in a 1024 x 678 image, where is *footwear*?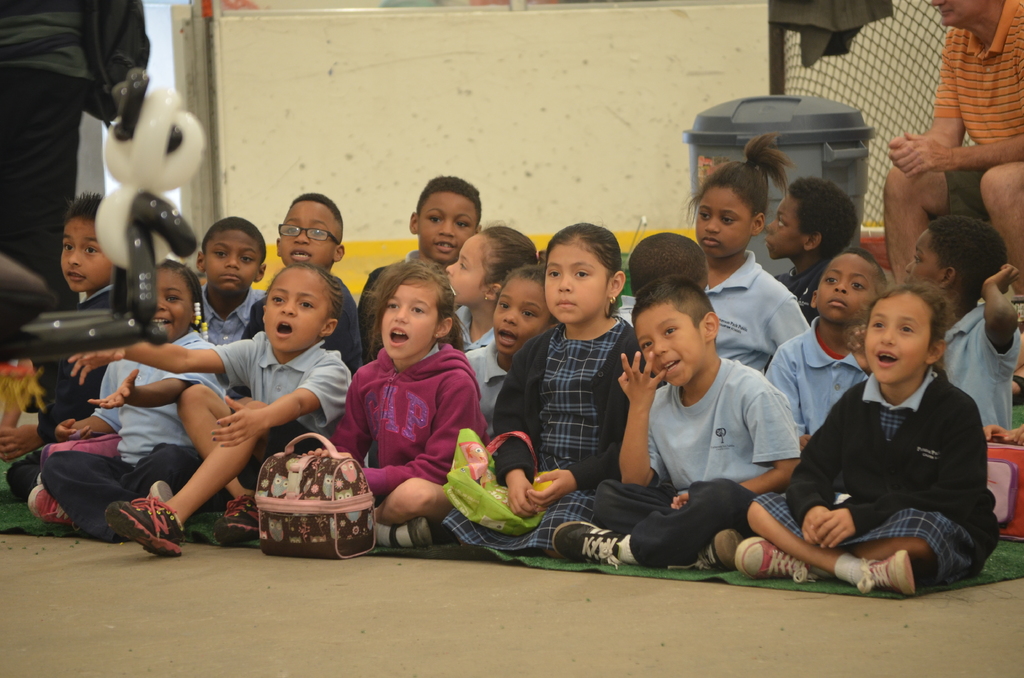
542/521/651/570.
